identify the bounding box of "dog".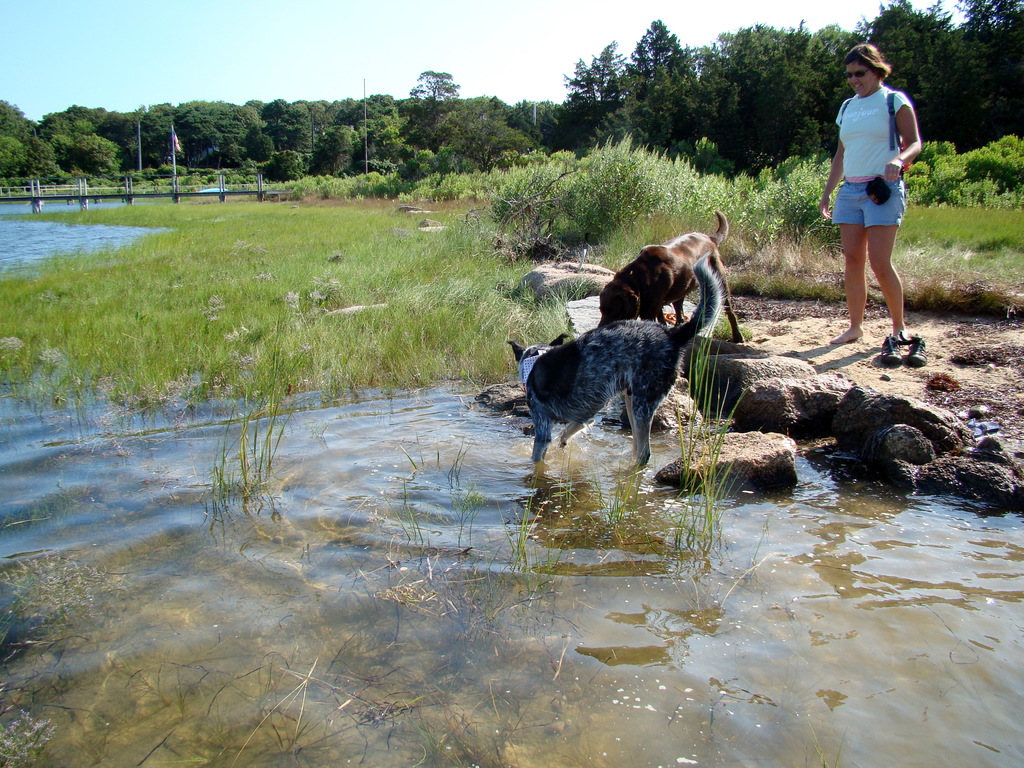
{"x1": 509, "y1": 250, "x2": 726, "y2": 468}.
